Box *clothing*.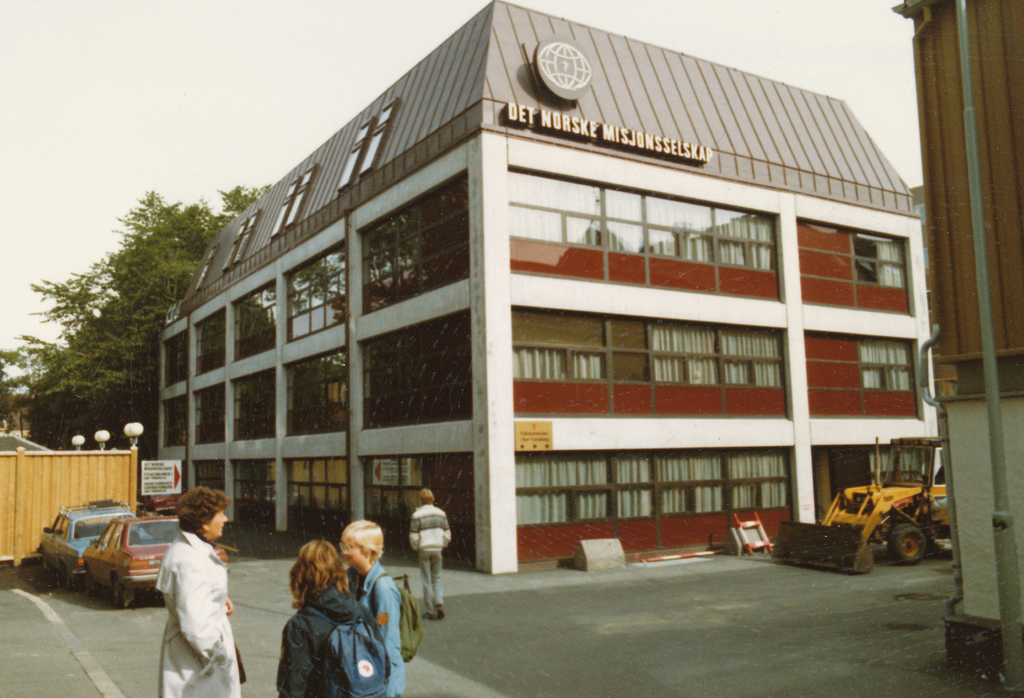
l=343, t=561, r=406, b=697.
